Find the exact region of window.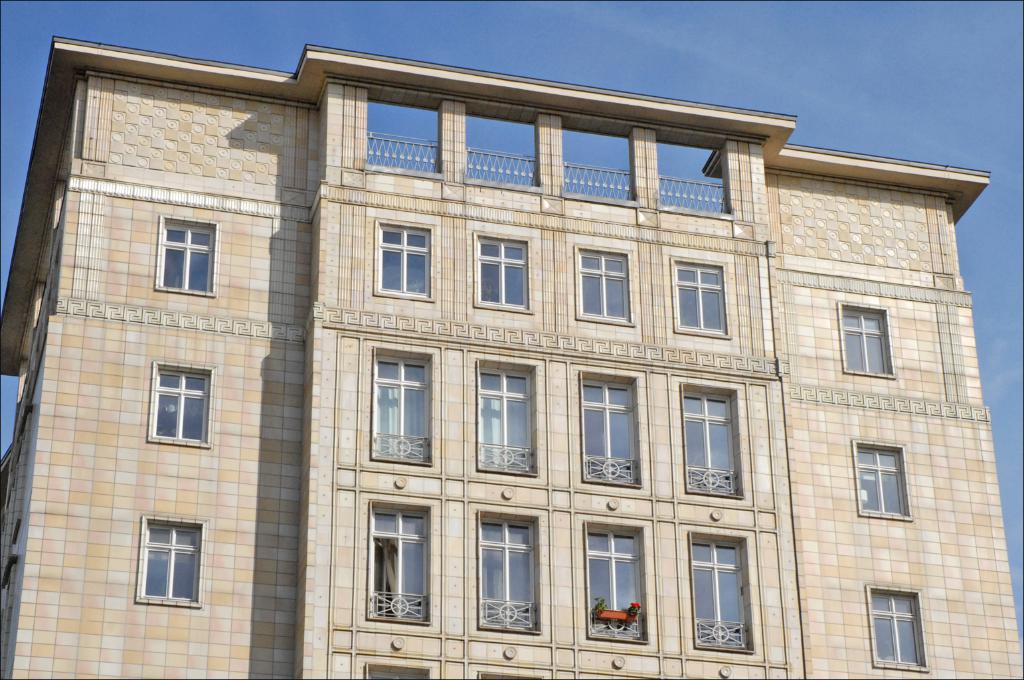
Exact region: [x1=576, y1=242, x2=635, y2=326].
